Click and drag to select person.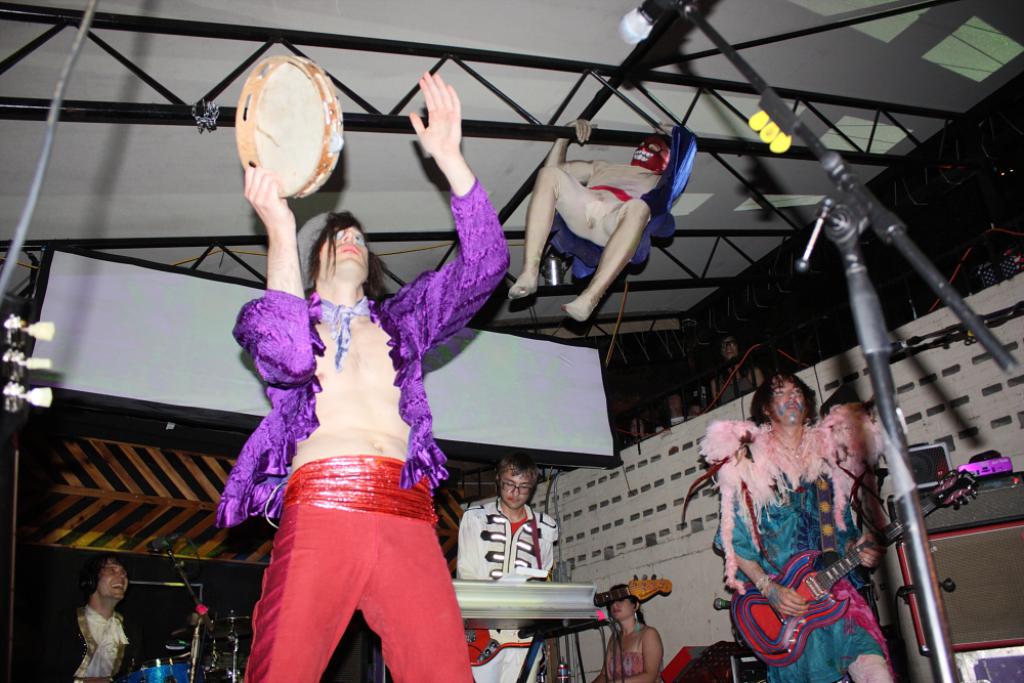
Selection: 658:389:695:431.
